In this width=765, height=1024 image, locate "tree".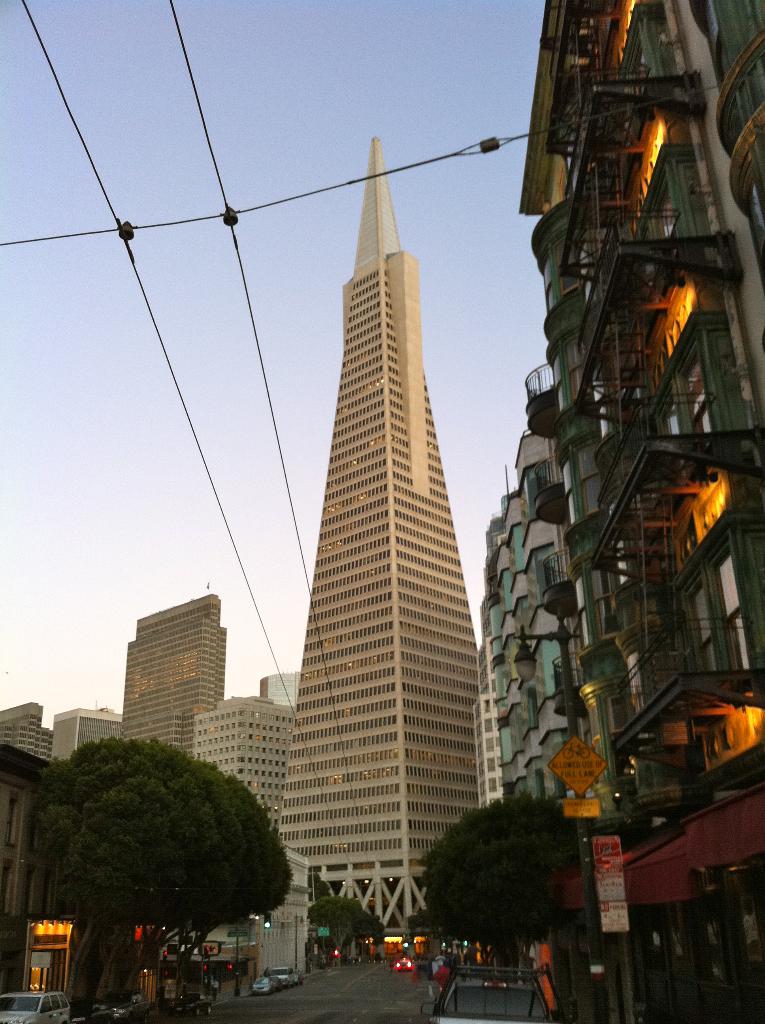
Bounding box: 407/910/443/950.
